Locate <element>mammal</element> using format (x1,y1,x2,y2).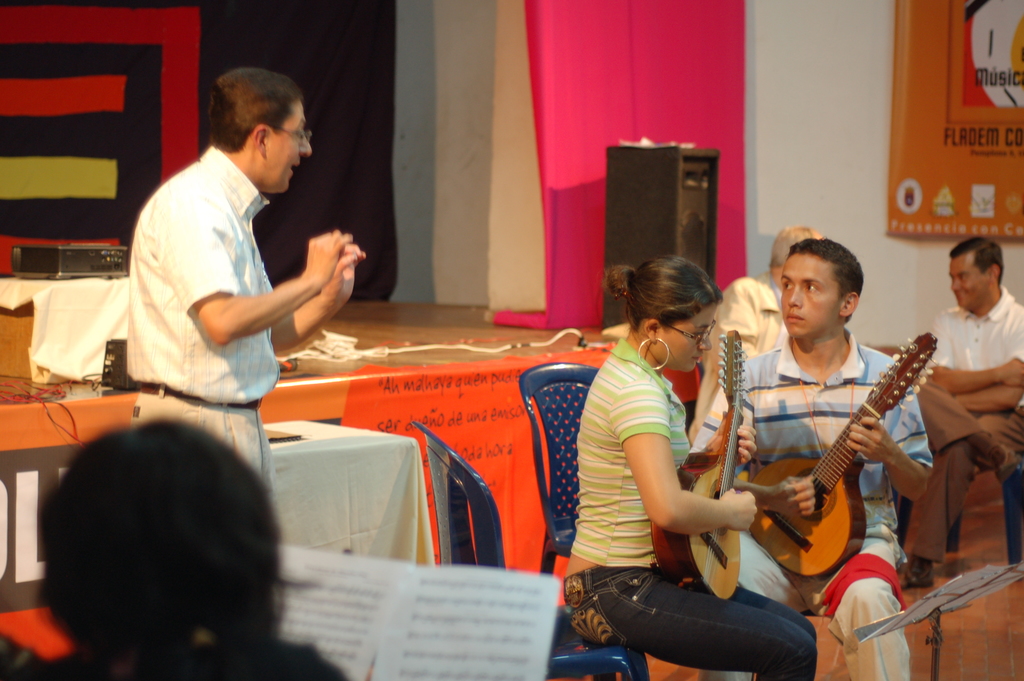
(694,234,936,680).
